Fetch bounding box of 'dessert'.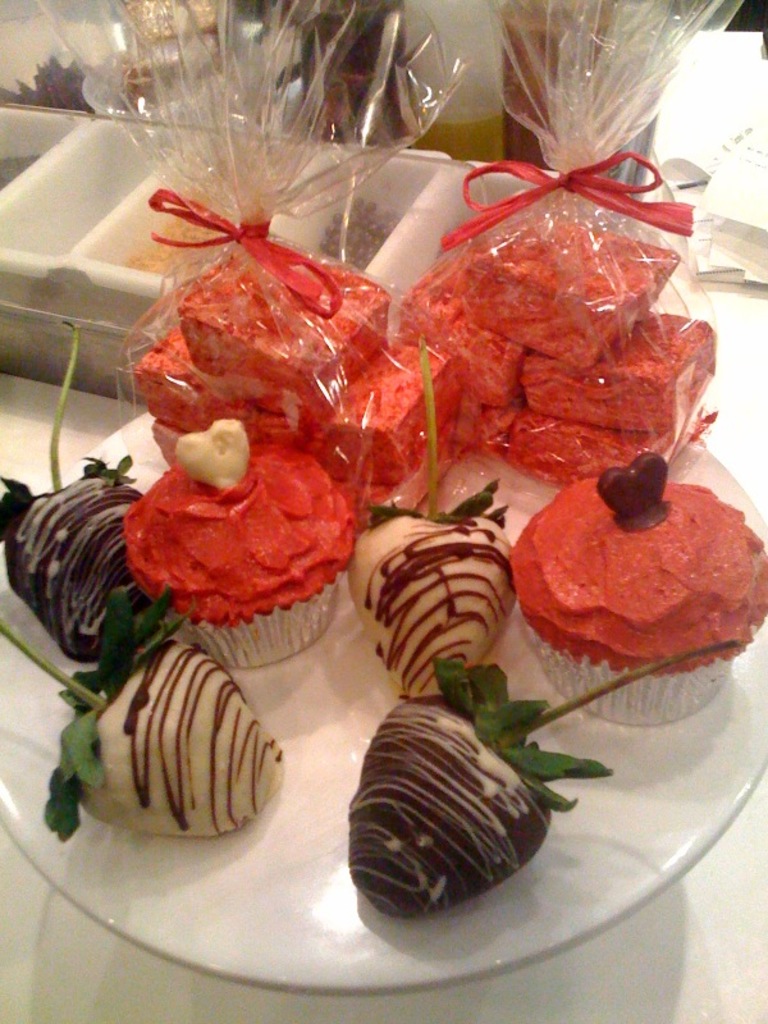
Bbox: {"x1": 168, "y1": 225, "x2": 372, "y2": 406}.
